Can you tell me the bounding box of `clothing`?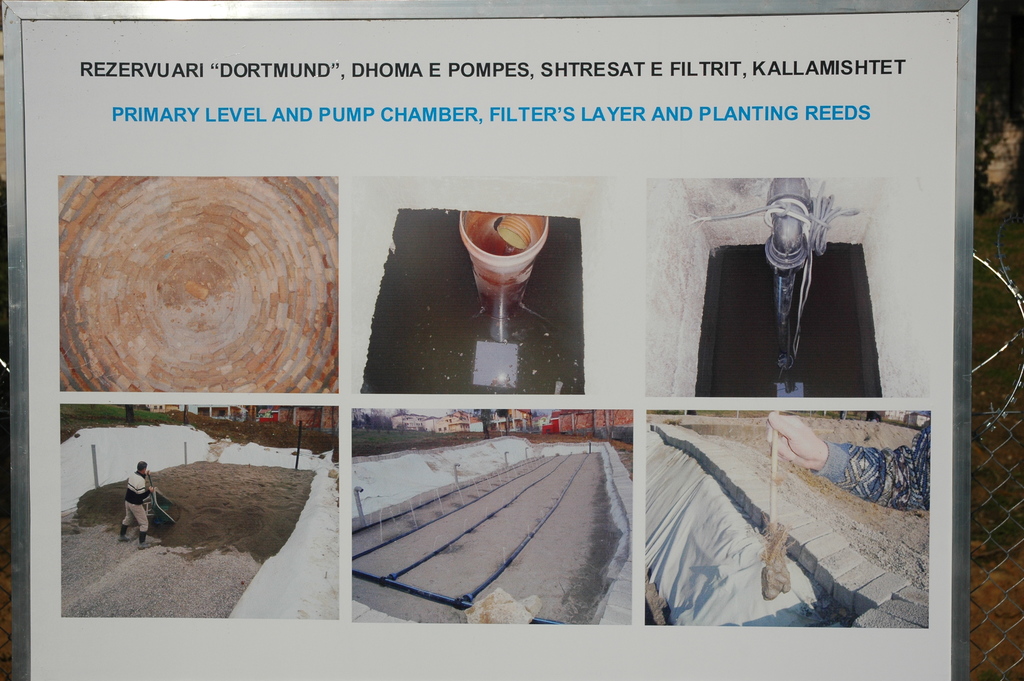
{"left": 125, "top": 476, "right": 150, "bottom": 535}.
